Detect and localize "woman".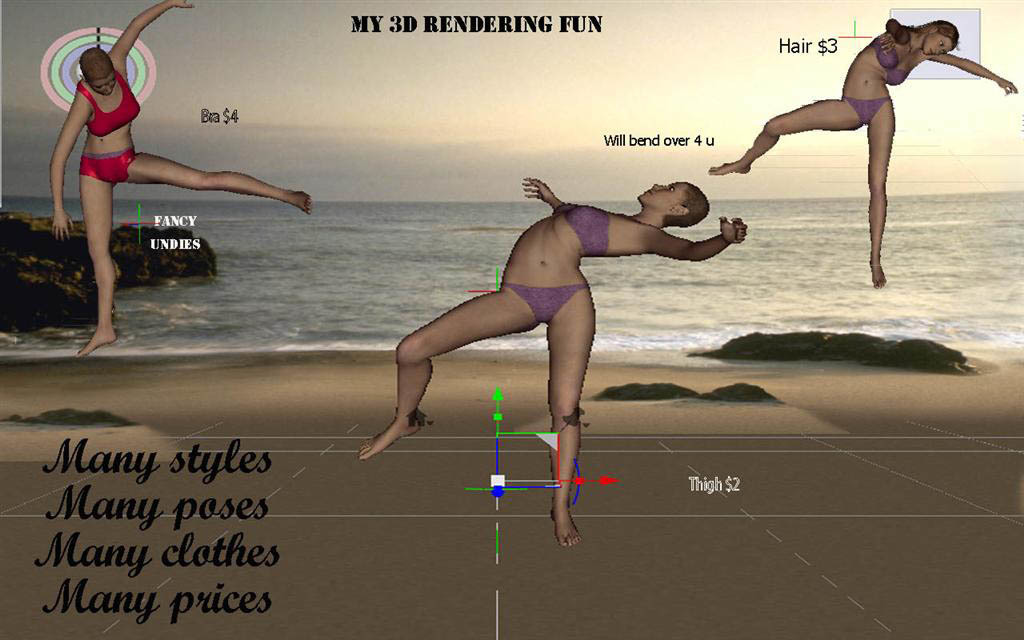
Localized at BBox(382, 145, 725, 520).
